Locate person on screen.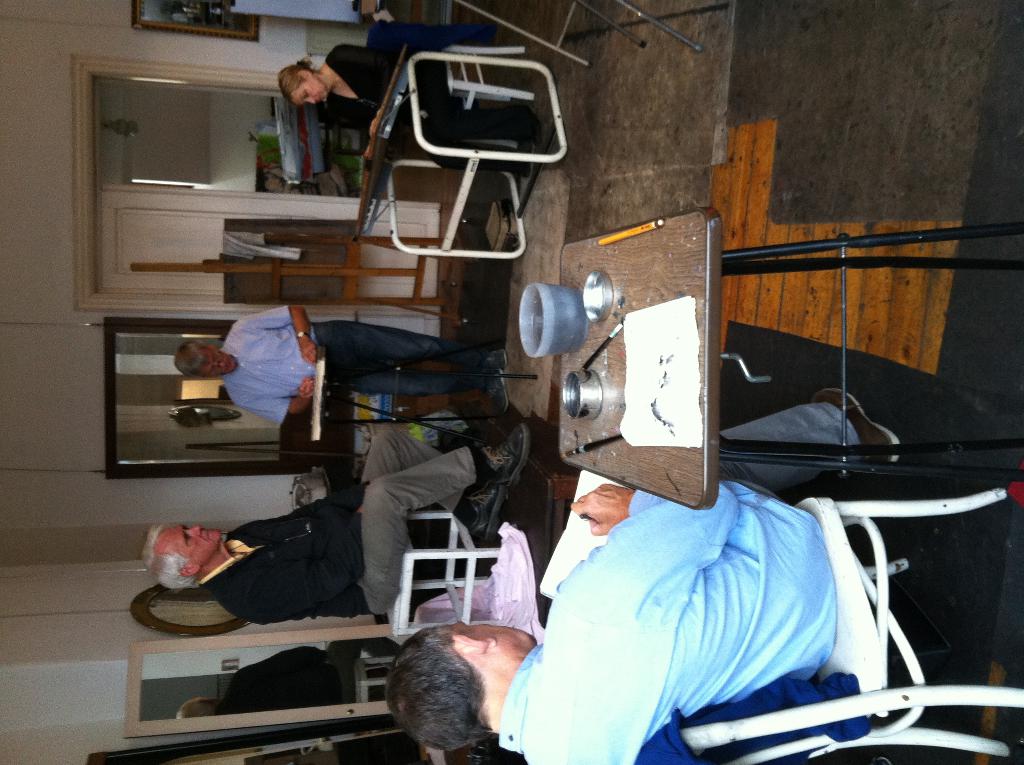
On screen at pyautogui.locateOnScreen(143, 426, 528, 621).
